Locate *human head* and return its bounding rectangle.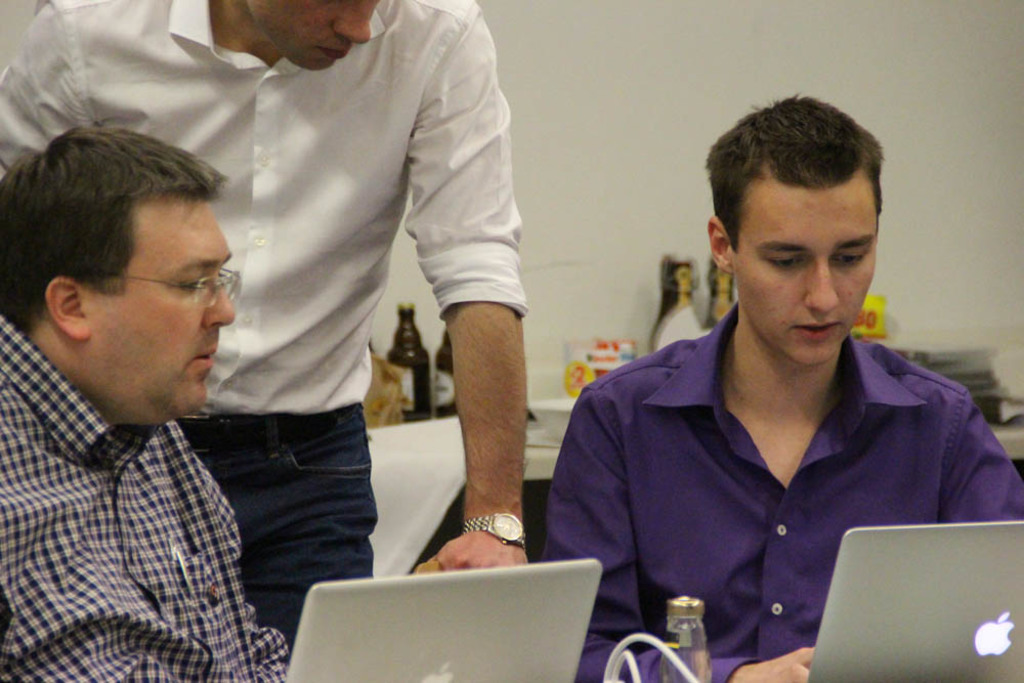
left=14, top=106, right=232, bottom=427.
